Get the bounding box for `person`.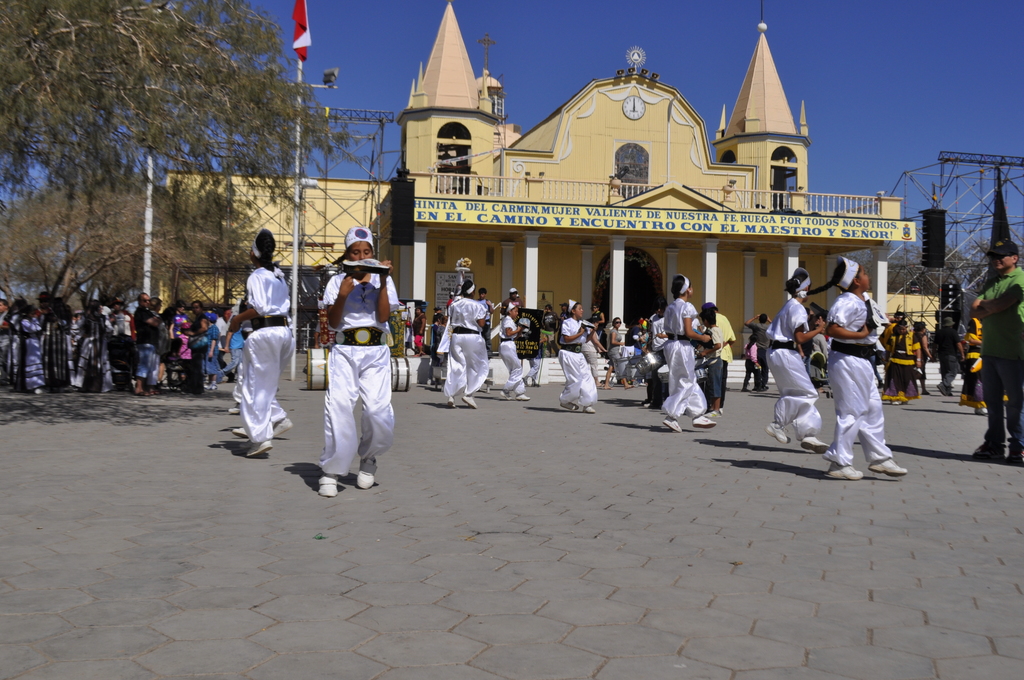
764, 269, 831, 454.
